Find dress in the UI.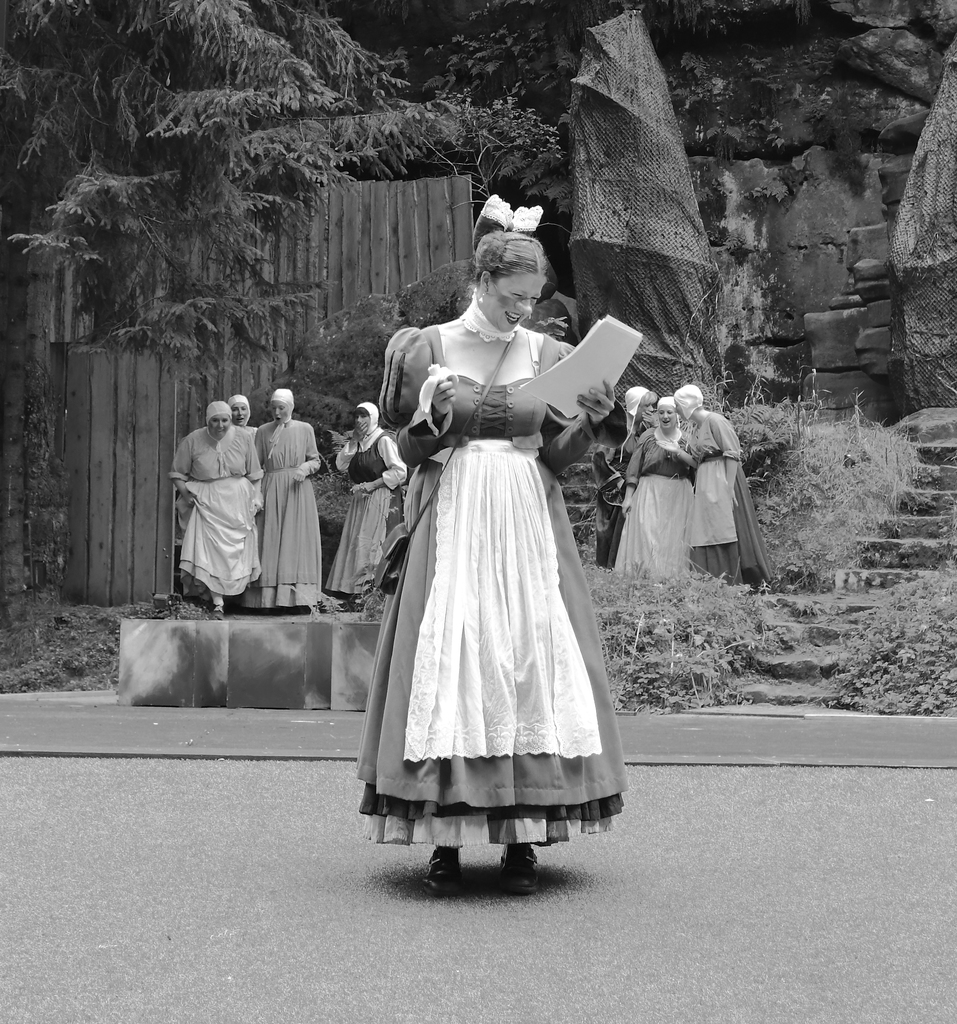
UI element at [left=693, top=414, right=776, bottom=587].
